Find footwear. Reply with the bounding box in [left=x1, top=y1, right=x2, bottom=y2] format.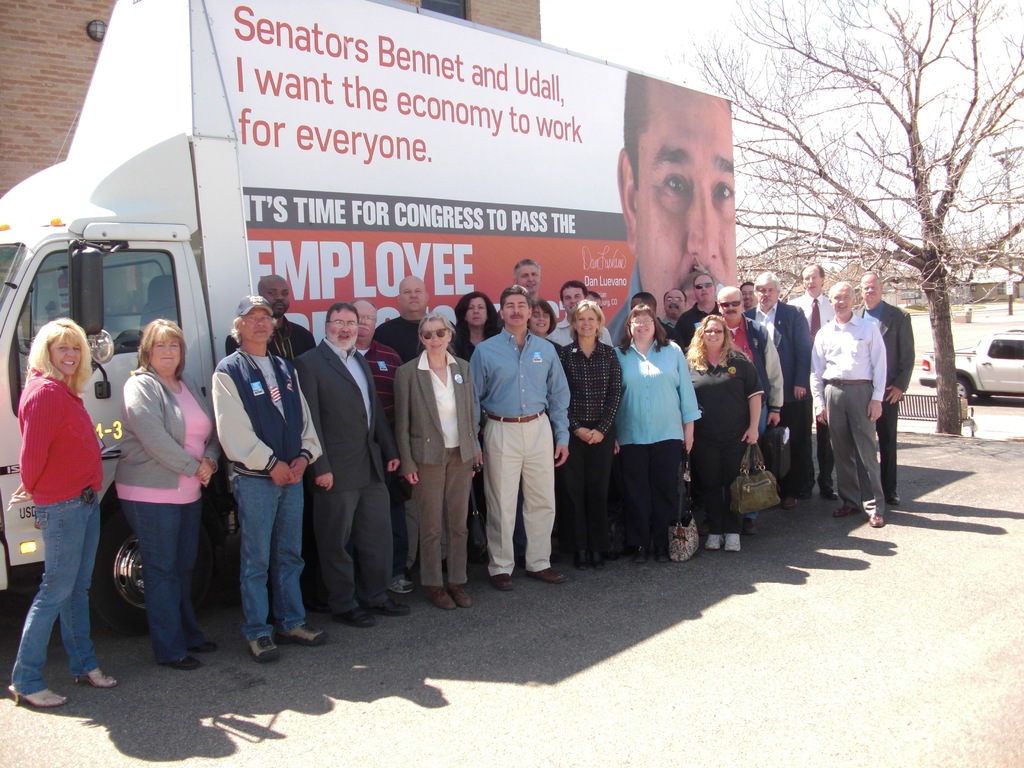
[left=492, top=572, right=513, bottom=588].
